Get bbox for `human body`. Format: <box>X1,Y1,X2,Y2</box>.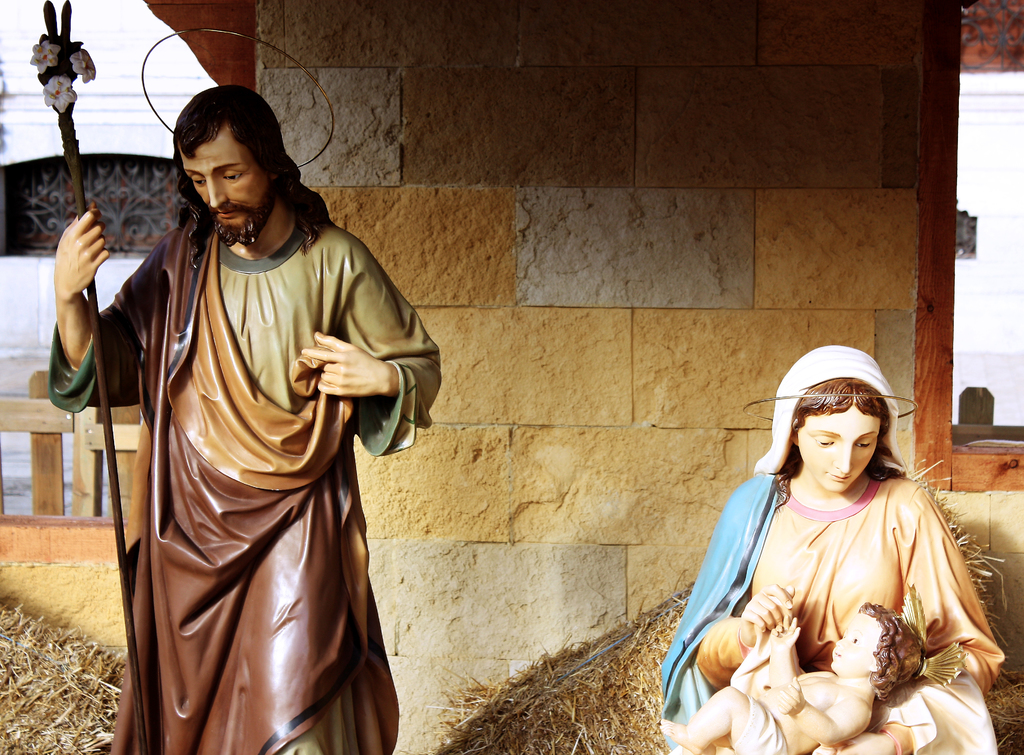
<box>88,104,426,754</box>.
